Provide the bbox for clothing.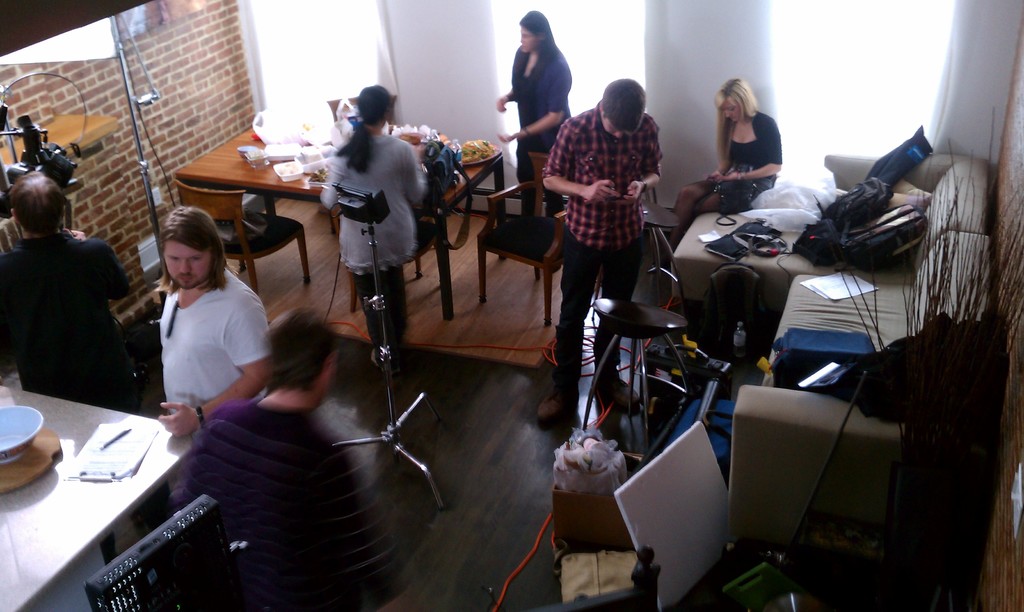
bbox=[315, 125, 429, 358].
